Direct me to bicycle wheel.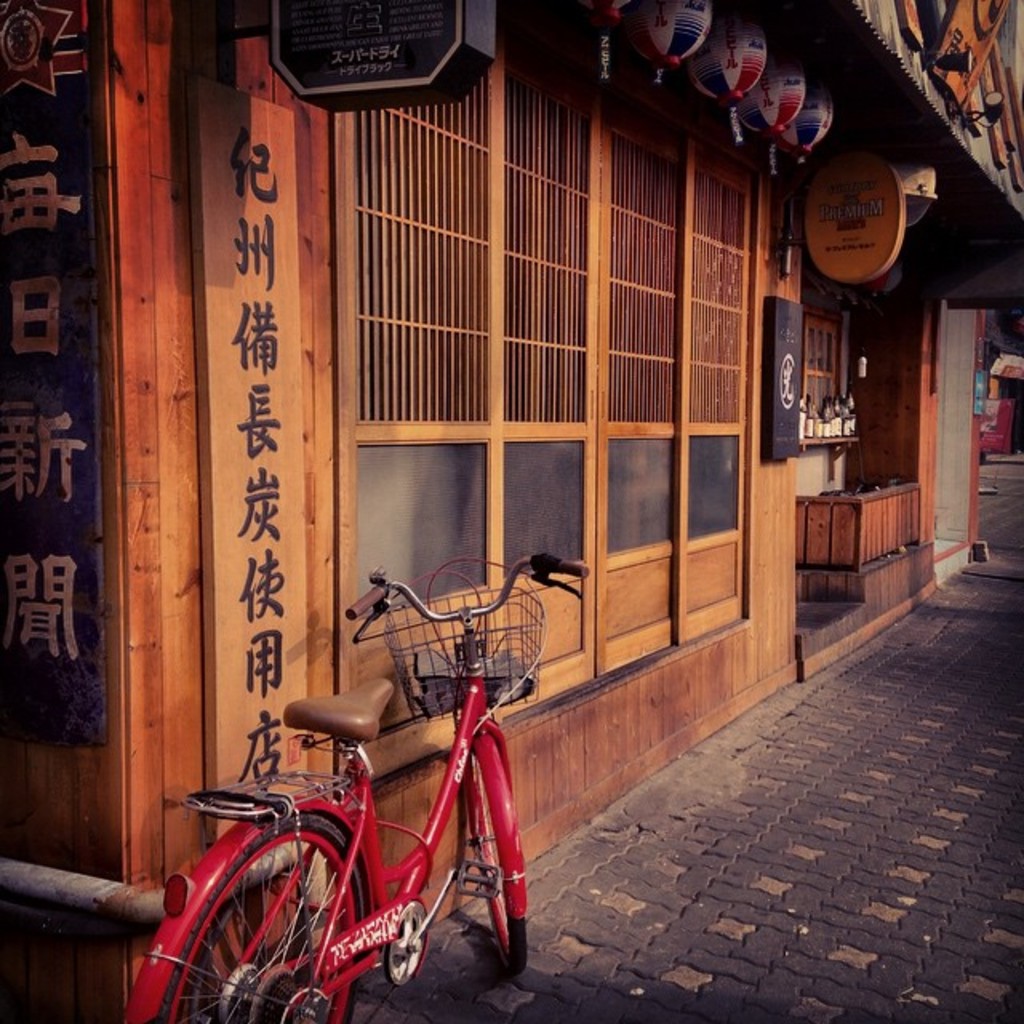
Direction: (466, 734, 528, 978).
